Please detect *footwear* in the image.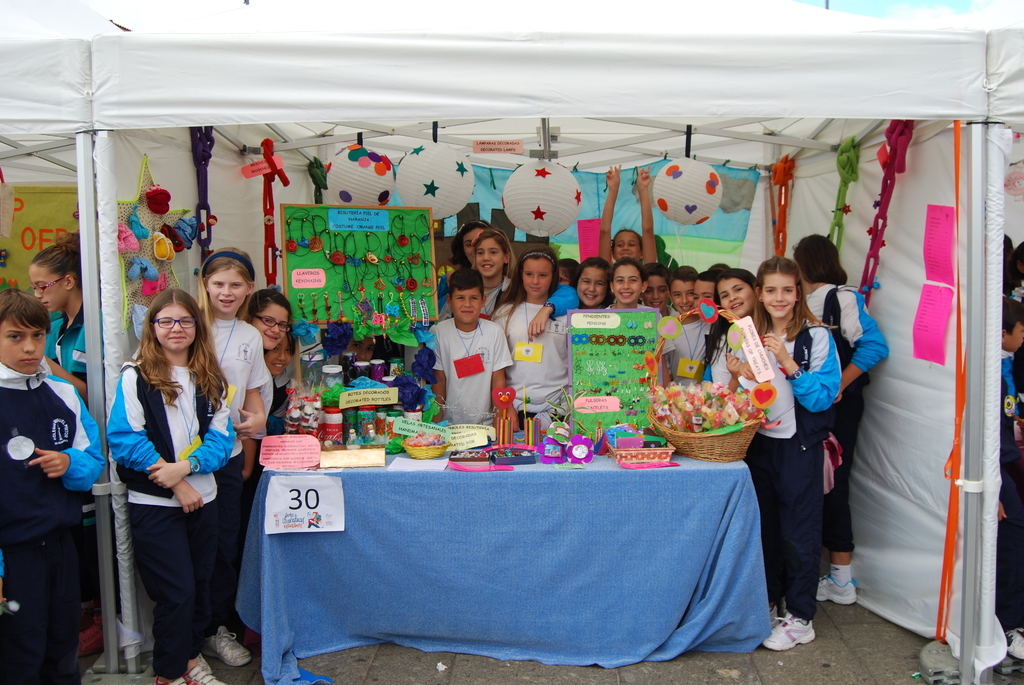
box=[161, 677, 190, 684].
